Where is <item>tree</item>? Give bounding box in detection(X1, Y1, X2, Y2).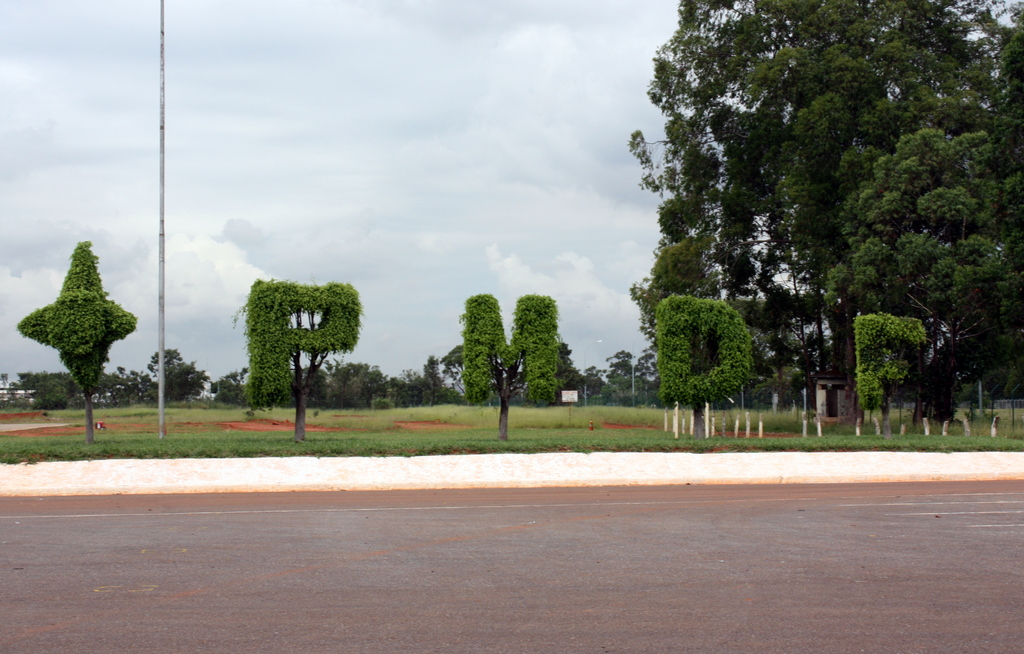
detection(409, 347, 524, 408).
